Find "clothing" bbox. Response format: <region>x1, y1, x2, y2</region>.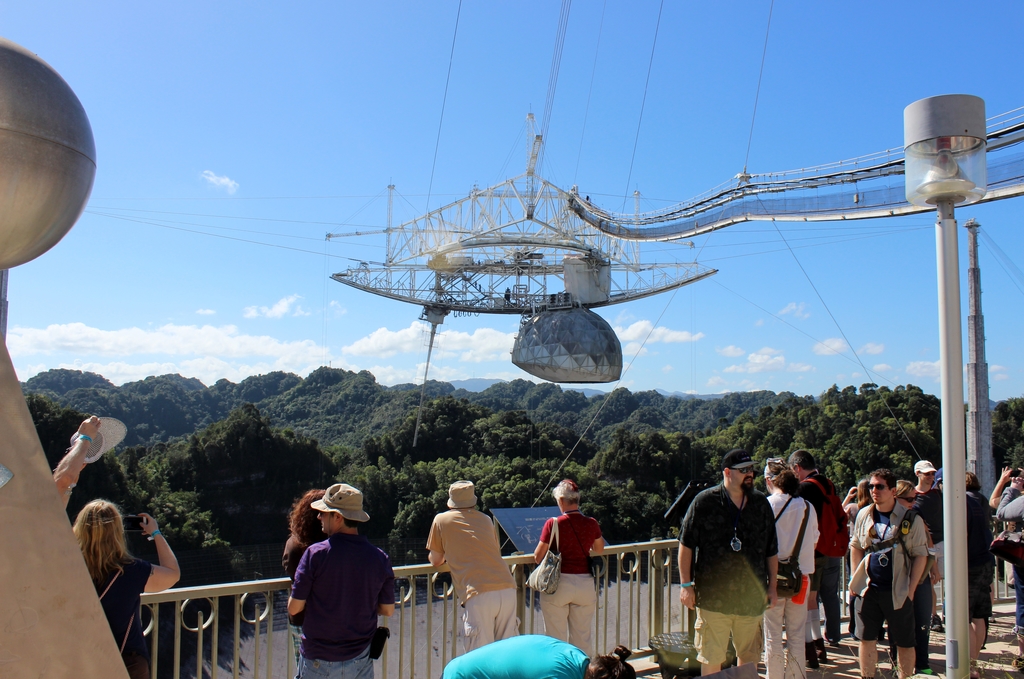
<region>765, 481, 819, 678</region>.
